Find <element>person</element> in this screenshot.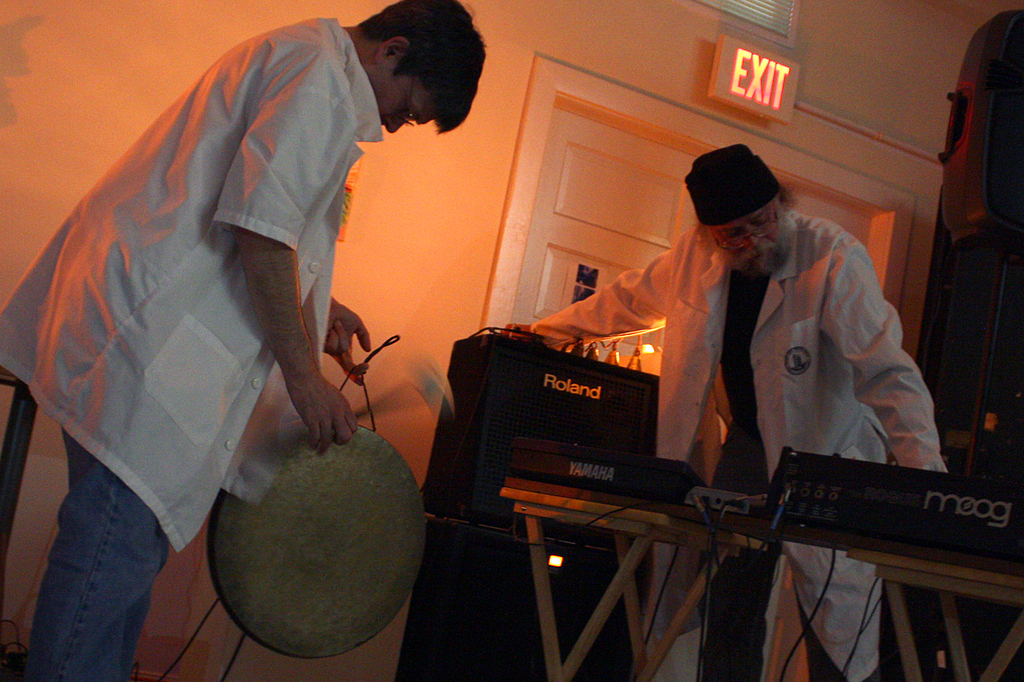
The bounding box for <element>person</element> is rect(494, 139, 956, 681).
